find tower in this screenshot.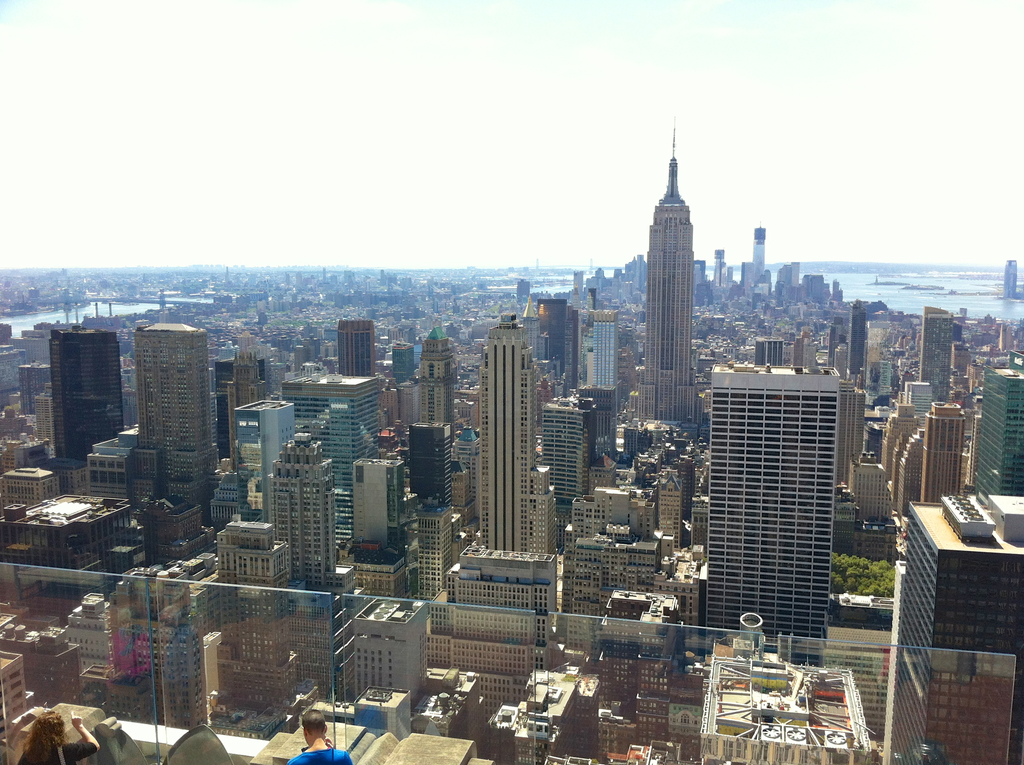
The bounding box for tower is 137/328/220/531.
